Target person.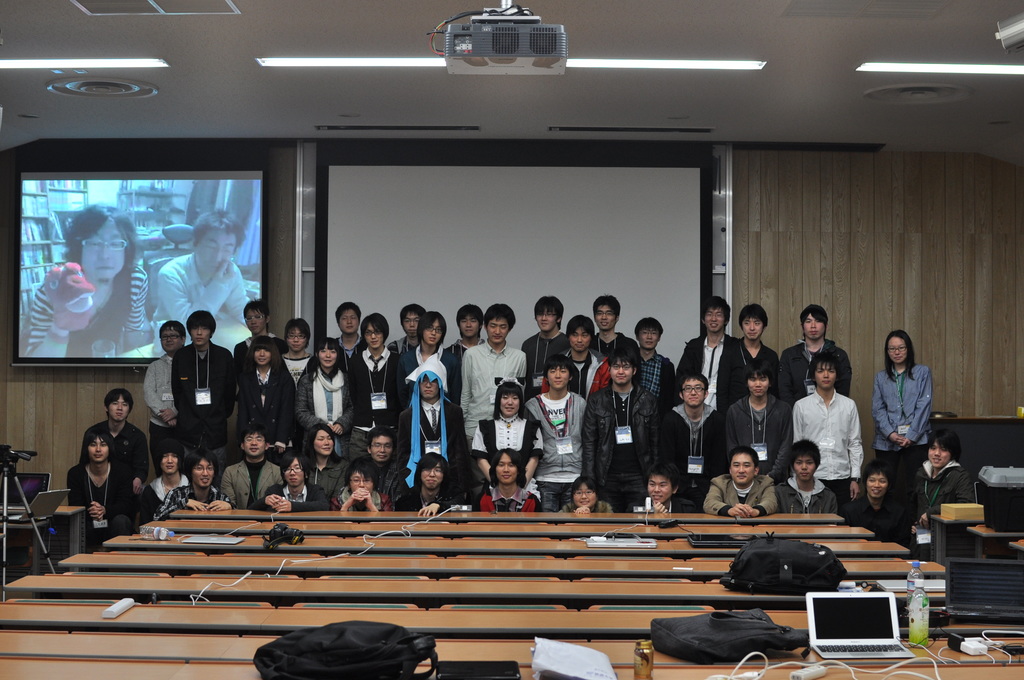
Target region: x1=239 y1=343 x2=297 y2=425.
